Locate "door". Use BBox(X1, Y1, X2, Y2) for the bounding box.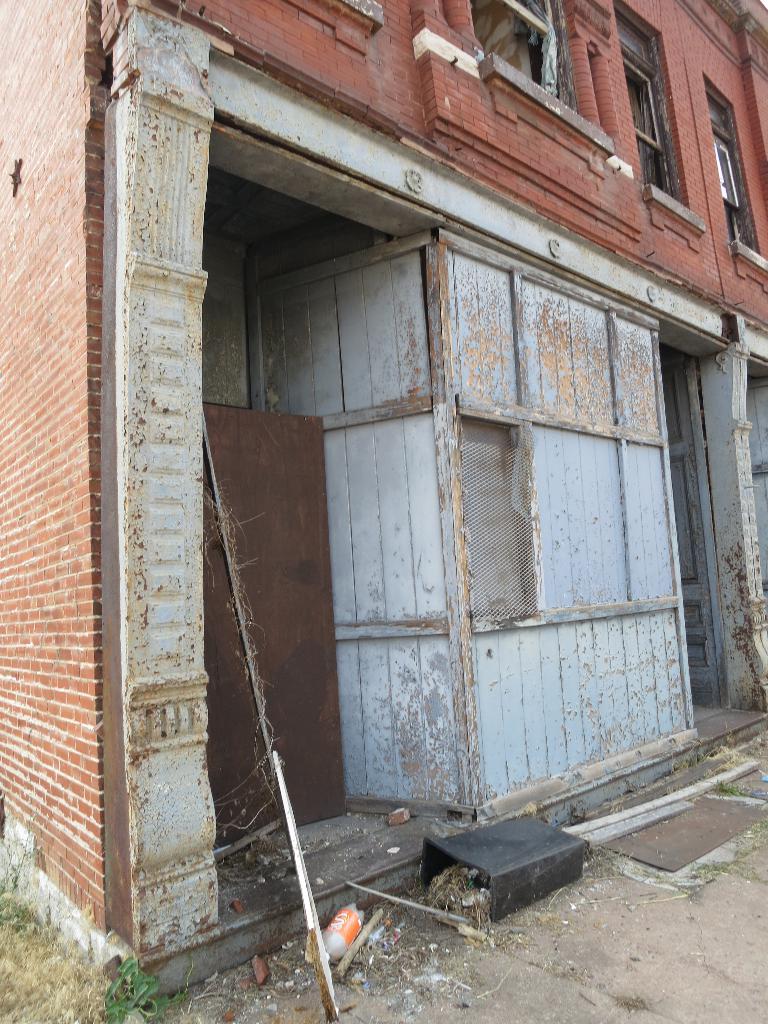
BBox(205, 404, 343, 856).
